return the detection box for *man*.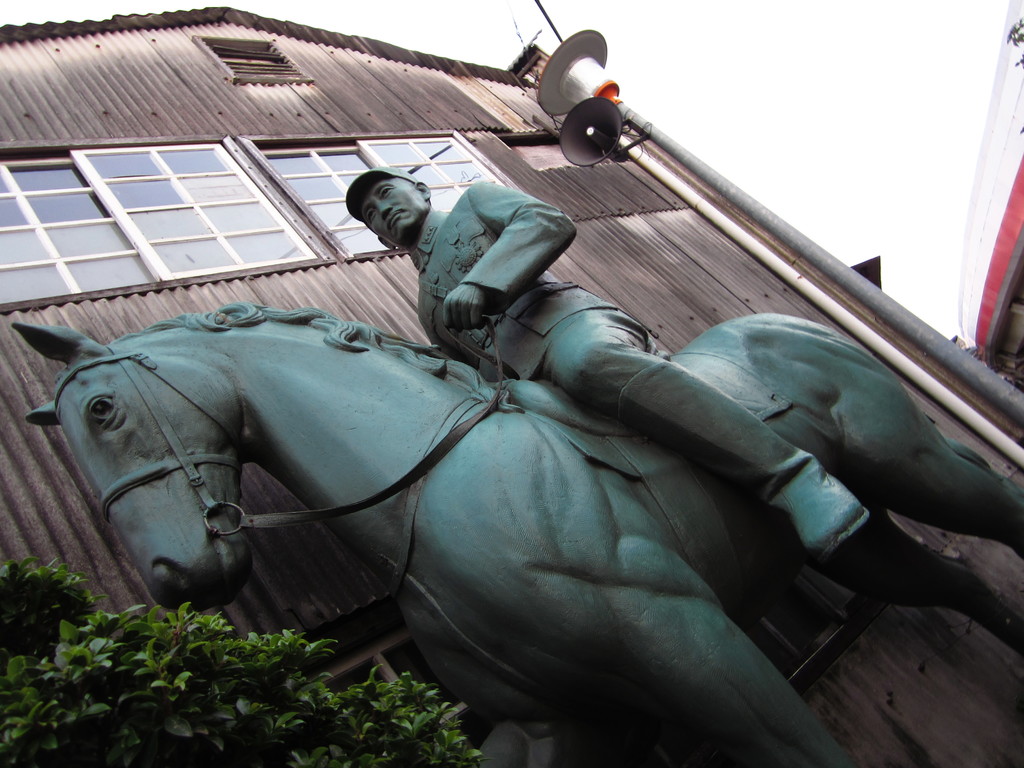
324 159 872 561.
